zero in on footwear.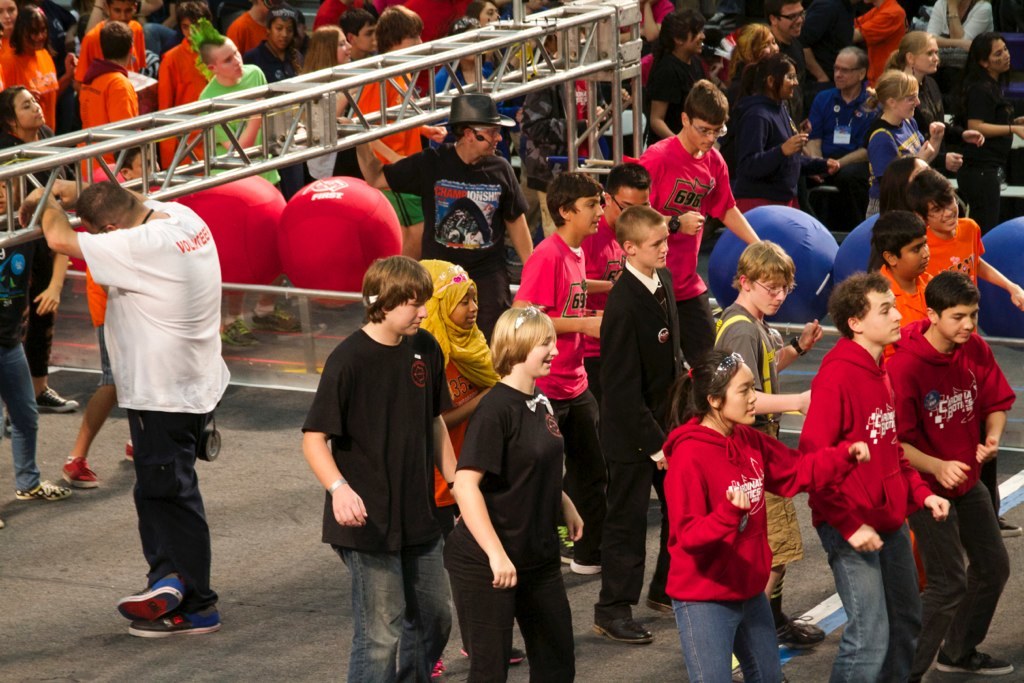
Zeroed in: <box>571,553,605,573</box>.
